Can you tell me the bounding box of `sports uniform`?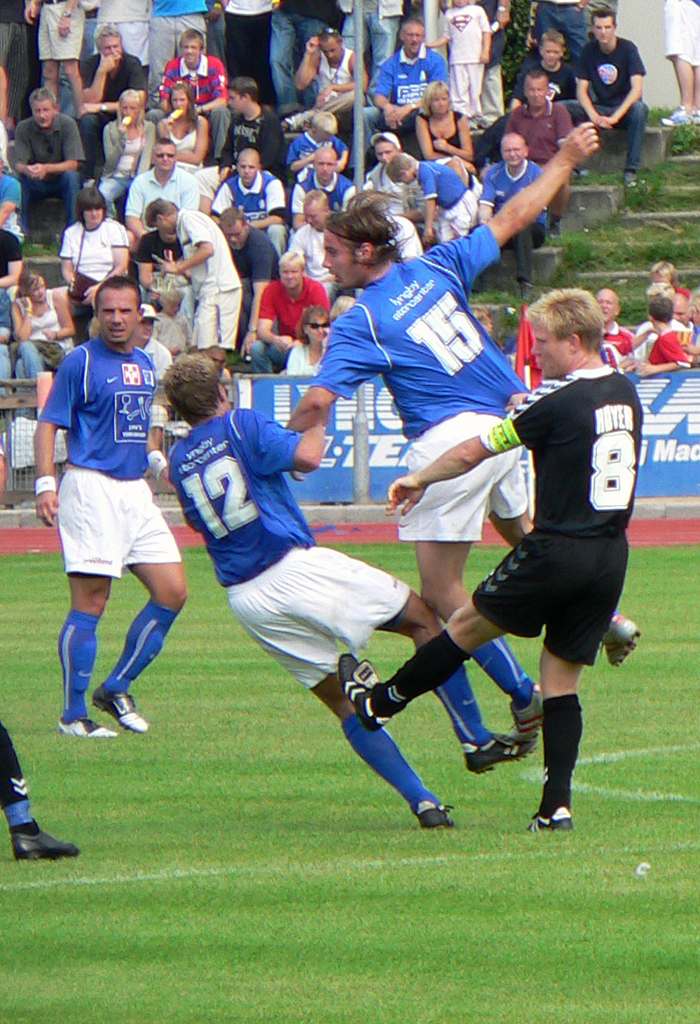
bbox(231, 0, 263, 112).
